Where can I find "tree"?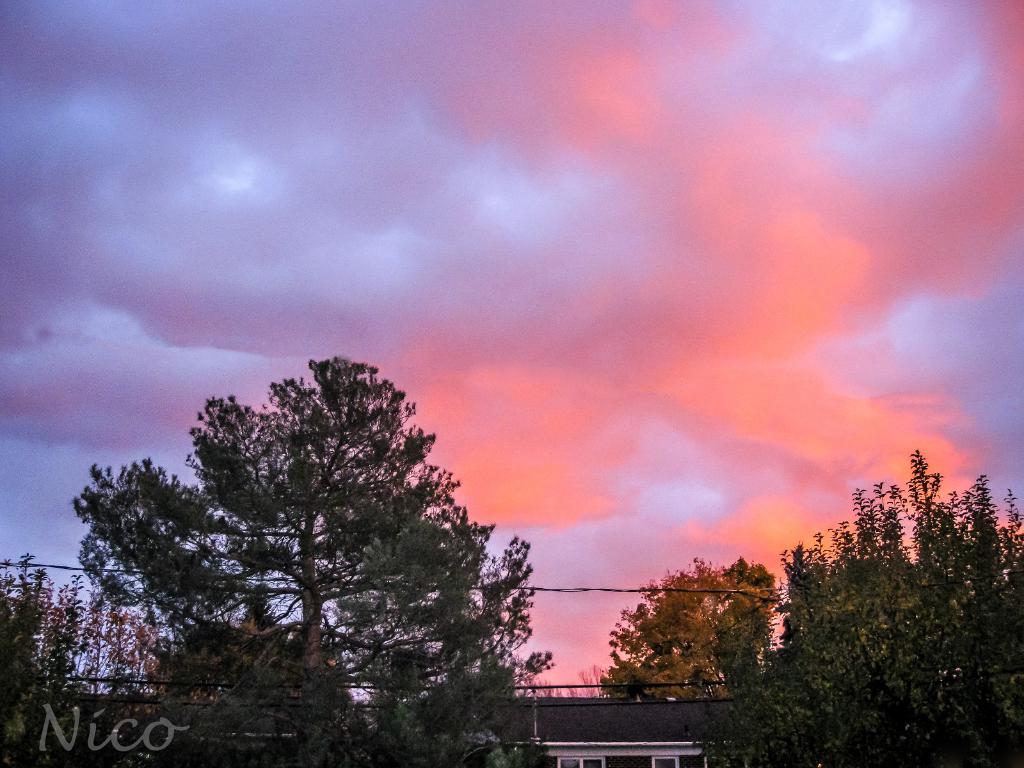
You can find it at box=[0, 552, 173, 767].
